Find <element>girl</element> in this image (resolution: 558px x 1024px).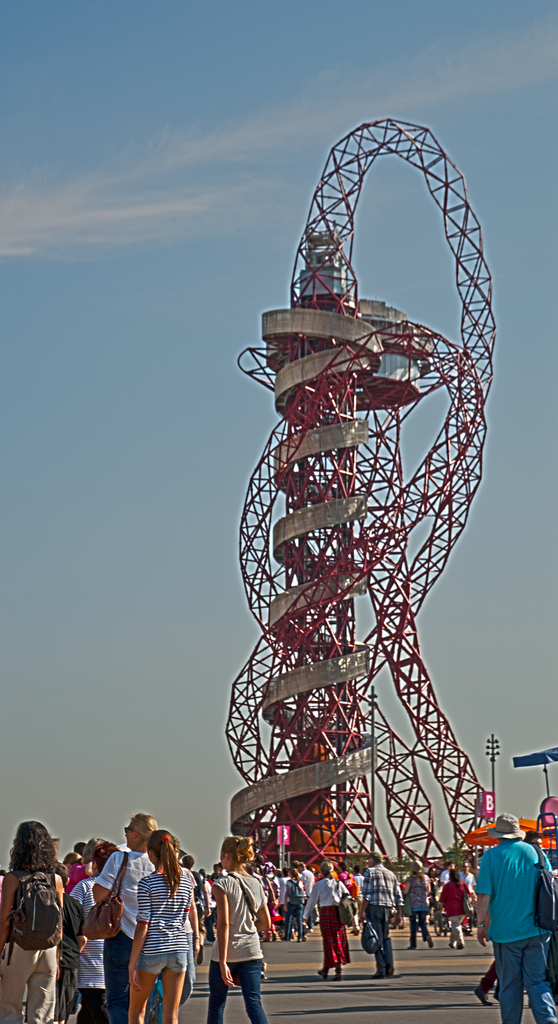
(205, 836, 269, 1023).
